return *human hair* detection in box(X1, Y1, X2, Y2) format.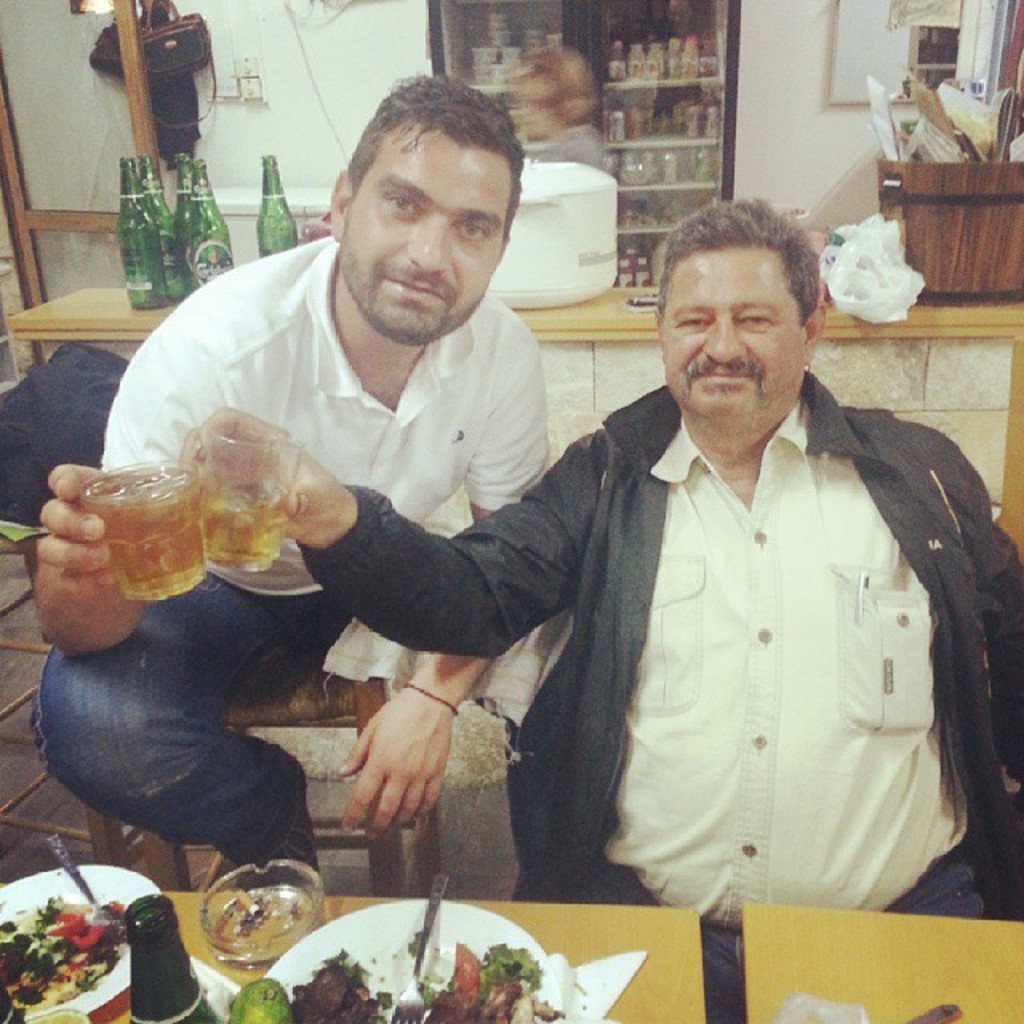
box(331, 83, 525, 270).
